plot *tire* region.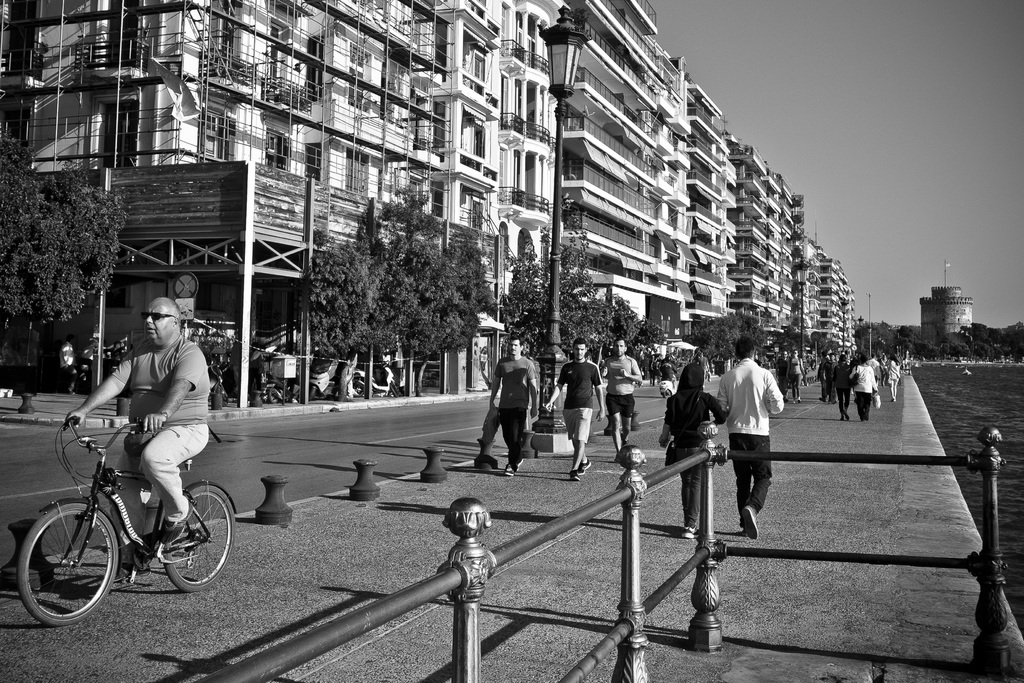
Plotted at [x1=390, y1=383, x2=399, y2=396].
